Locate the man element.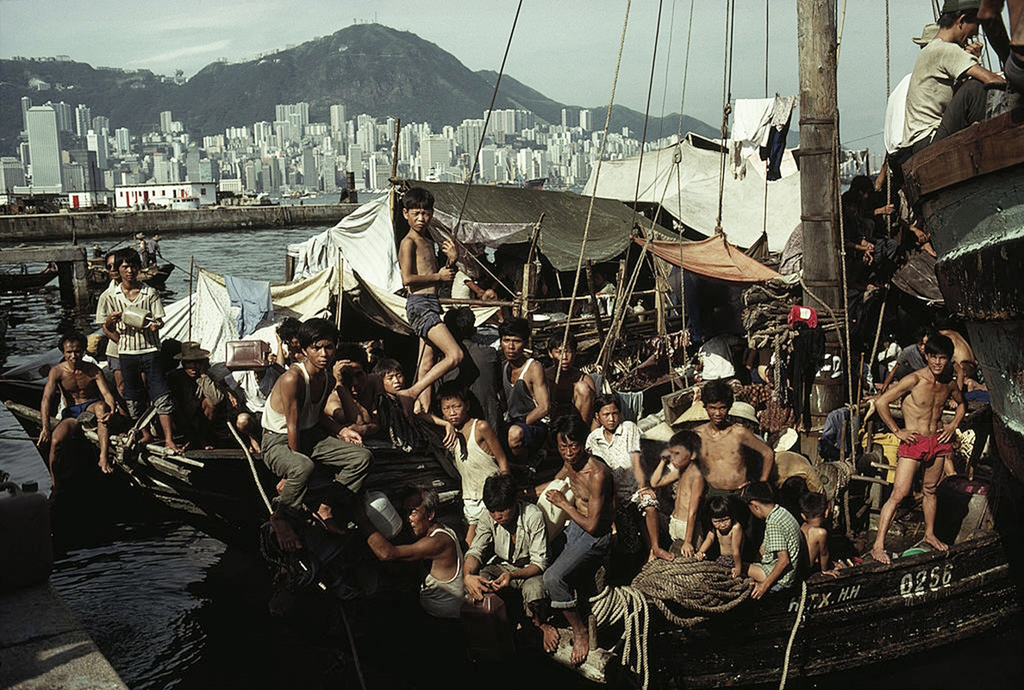
Element bbox: {"left": 545, "top": 415, "right": 621, "bottom": 665}.
